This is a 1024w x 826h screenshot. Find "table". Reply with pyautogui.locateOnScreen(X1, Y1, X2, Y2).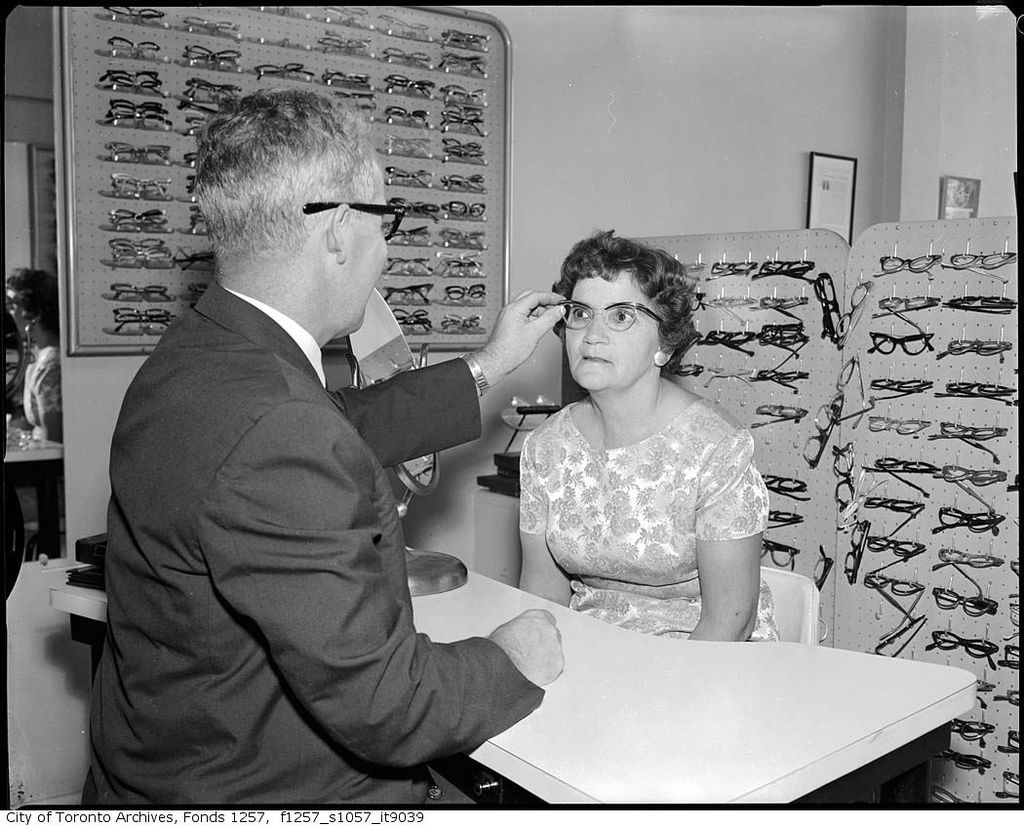
pyautogui.locateOnScreen(3, 426, 65, 469).
